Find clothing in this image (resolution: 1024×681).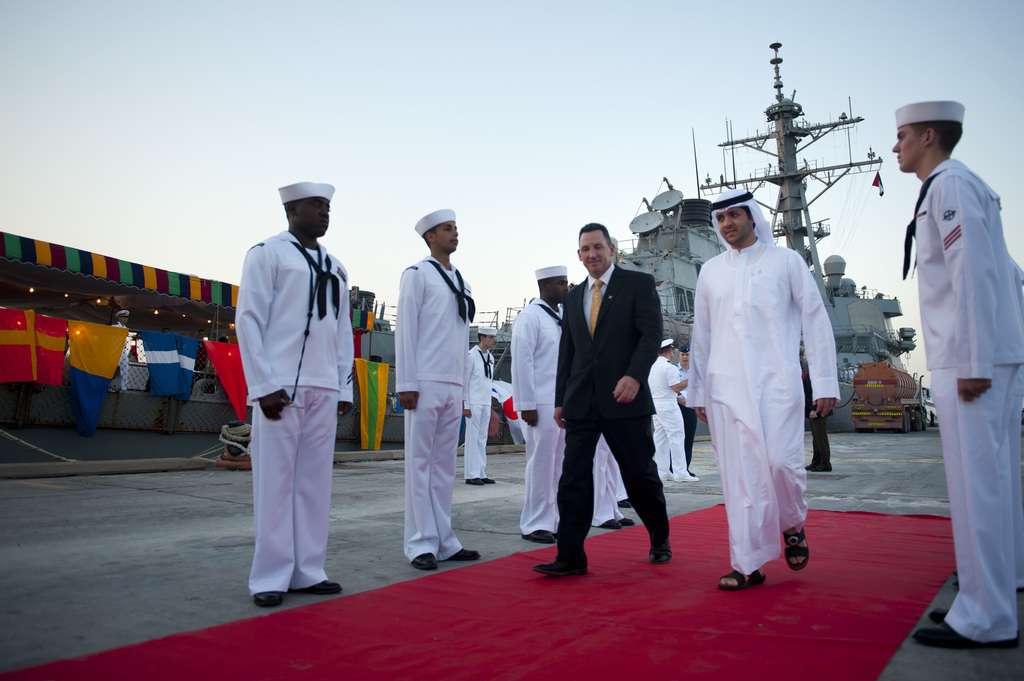
crop(512, 298, 566, 539).
